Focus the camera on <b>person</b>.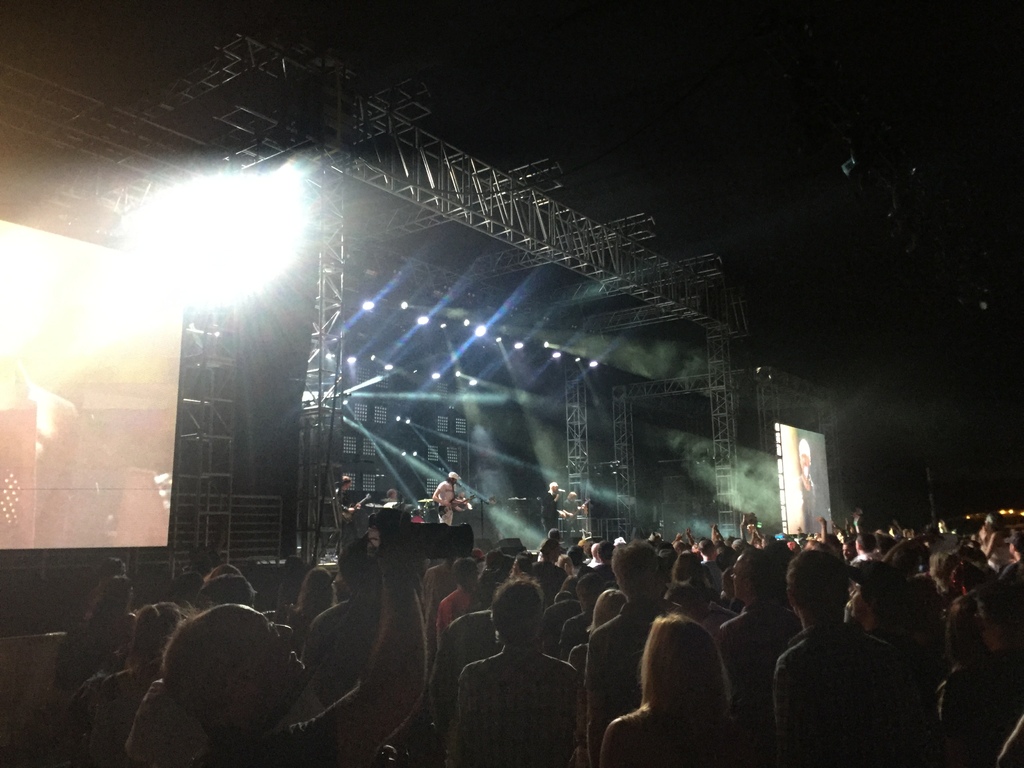
Focus region: detection(602, 604, 741, 767).
